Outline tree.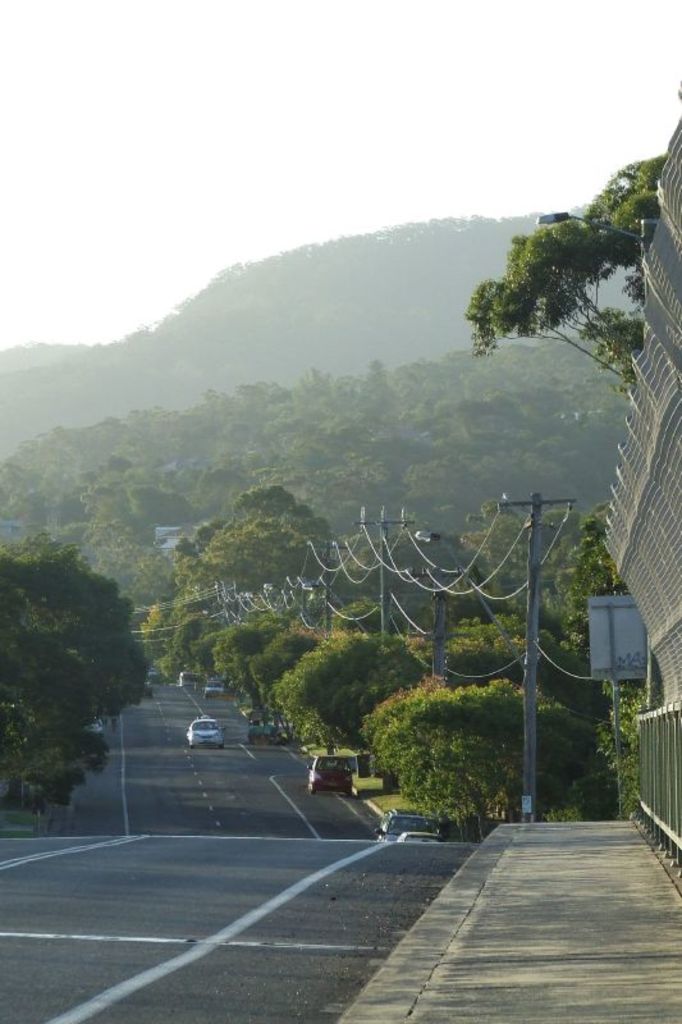
Outline: (453,161,663,605).
